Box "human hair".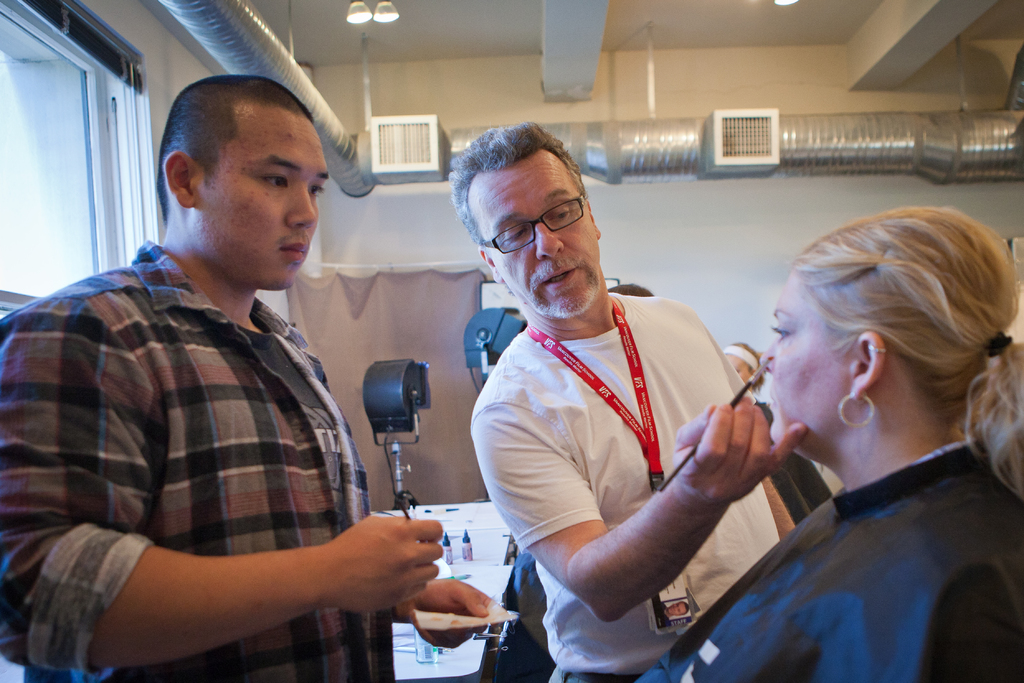
box=[451, 120, 589, 251].
